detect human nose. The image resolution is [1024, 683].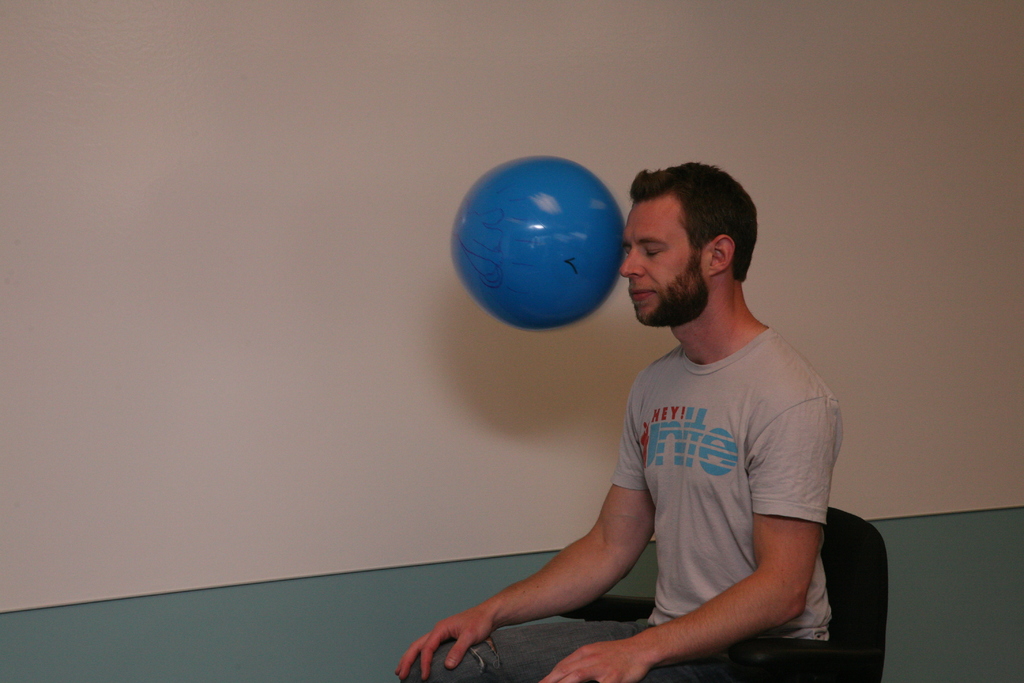
<box>621,249,643,279</box>.
